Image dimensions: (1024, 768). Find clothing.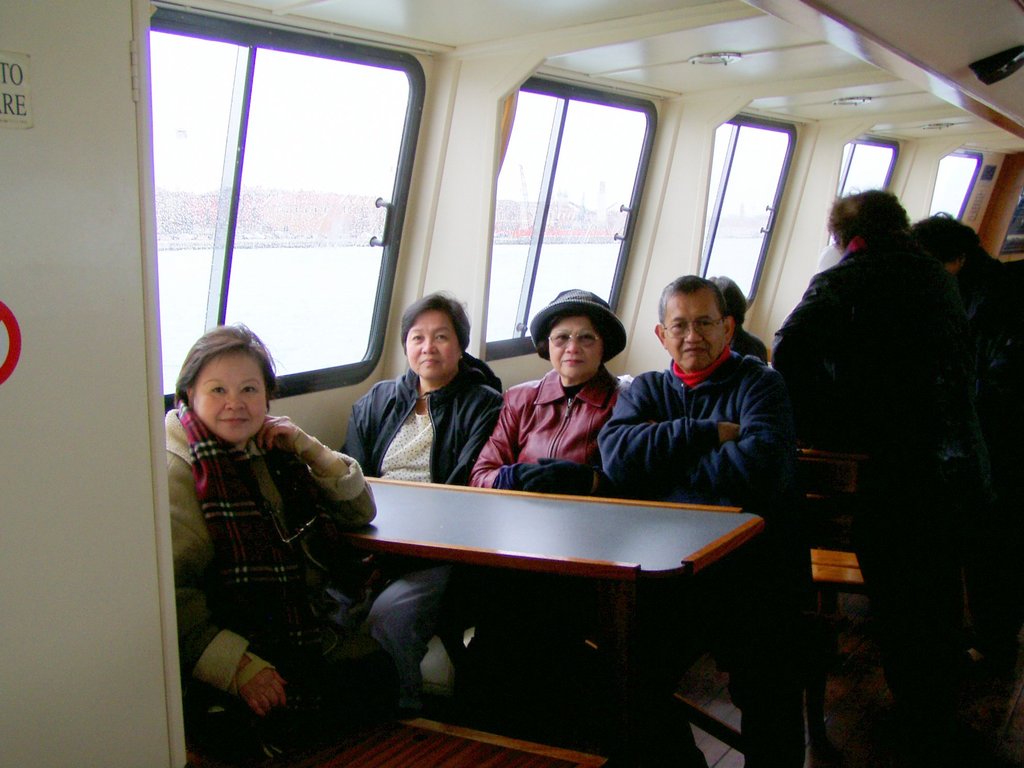
769,223,977,749.
